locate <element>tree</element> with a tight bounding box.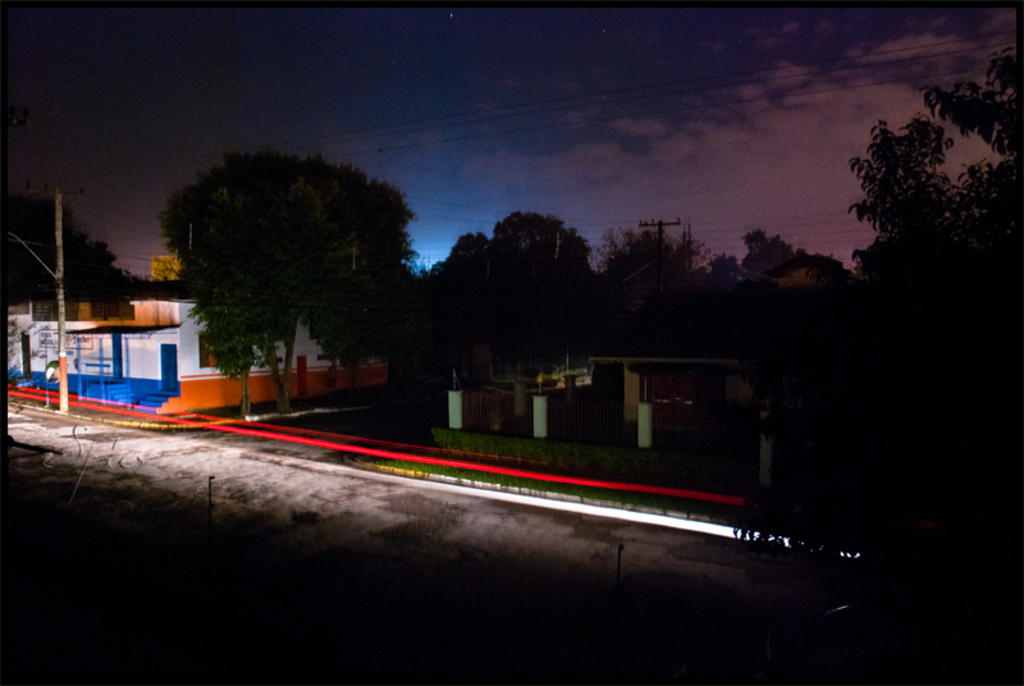
locate(146, 134, 422, 401).
